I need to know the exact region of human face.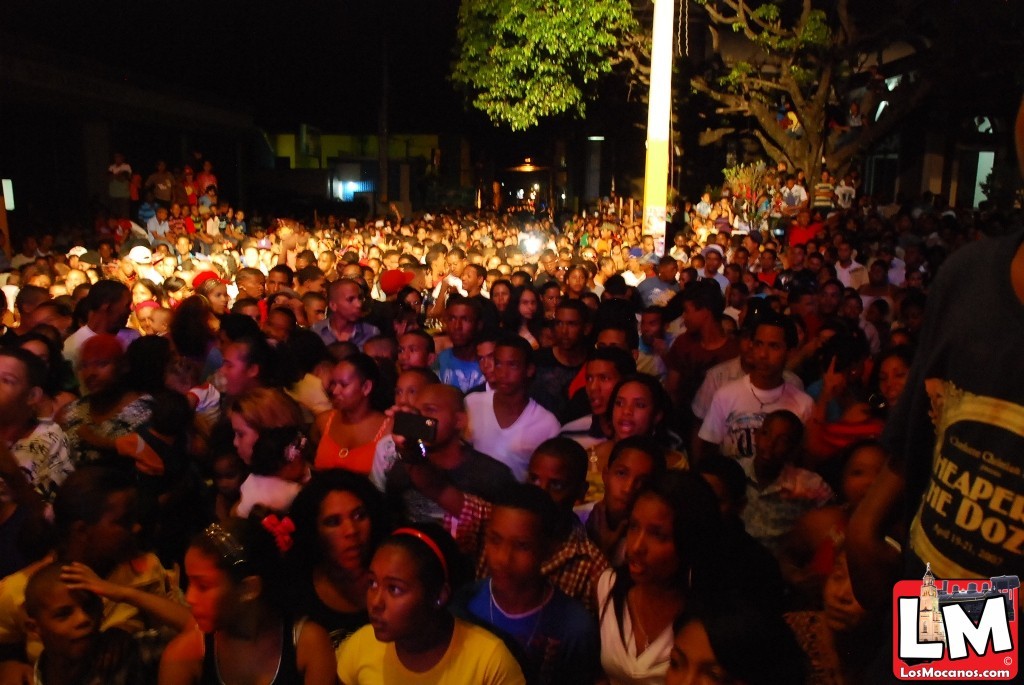
Region: (left=323, top=491, right=372, bottom=571).
